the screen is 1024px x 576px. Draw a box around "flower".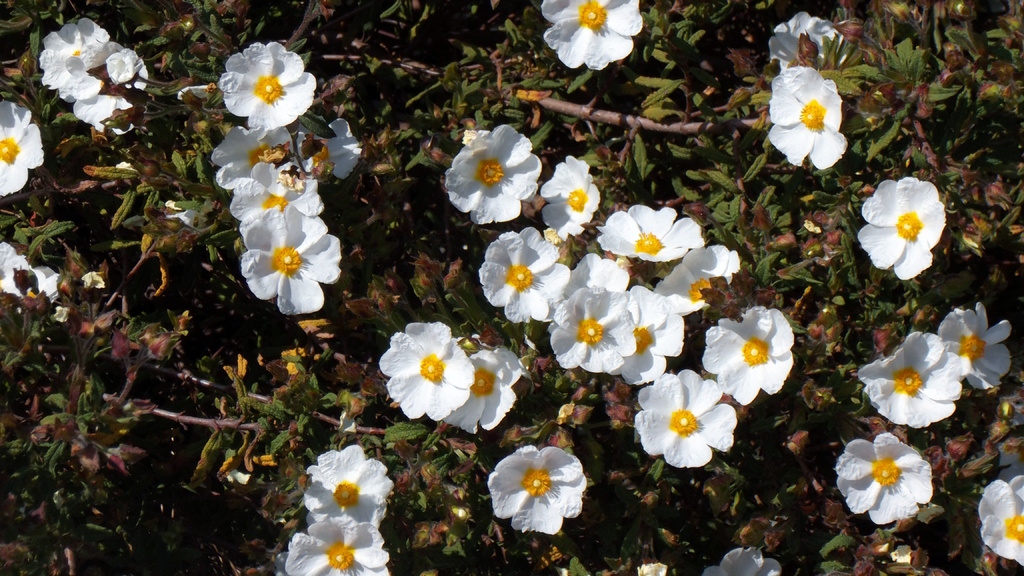
703/310/787/410.
